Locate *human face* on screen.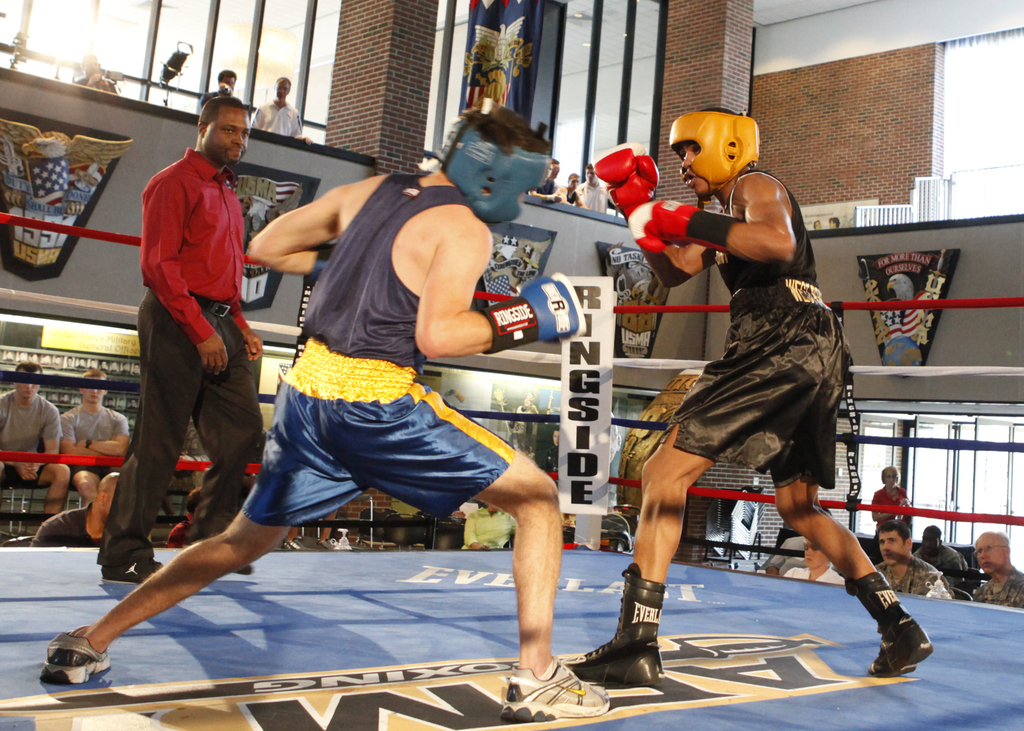
On screen at (207, 105, 247, 161).
